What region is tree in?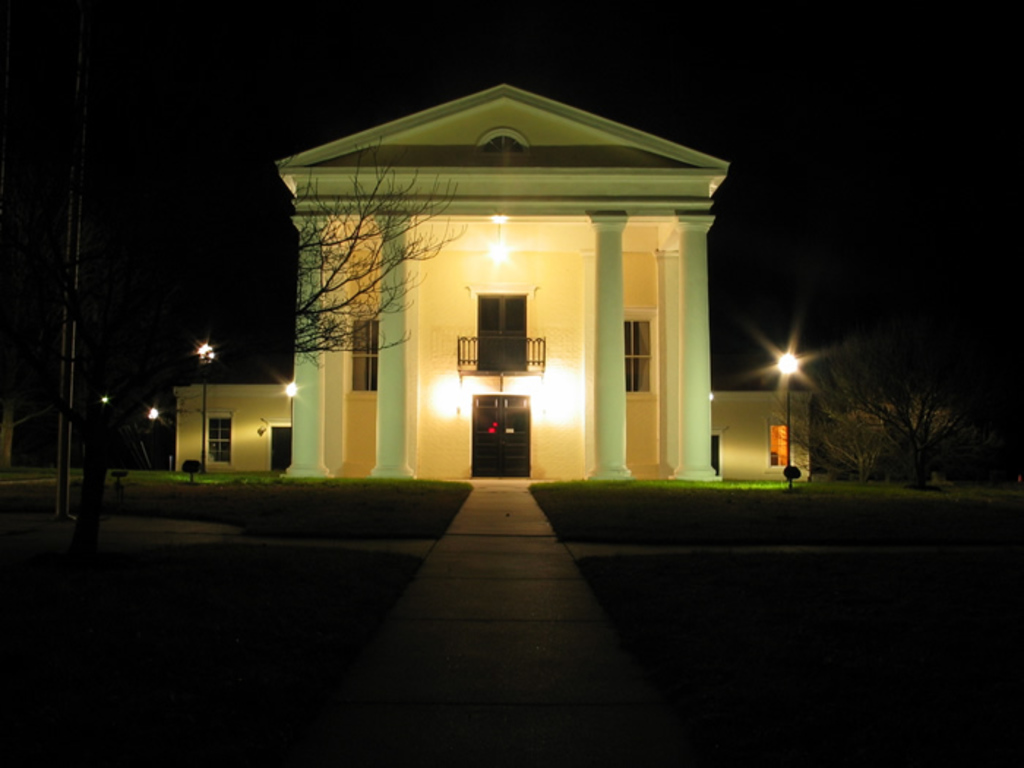
815:316:980:489.
